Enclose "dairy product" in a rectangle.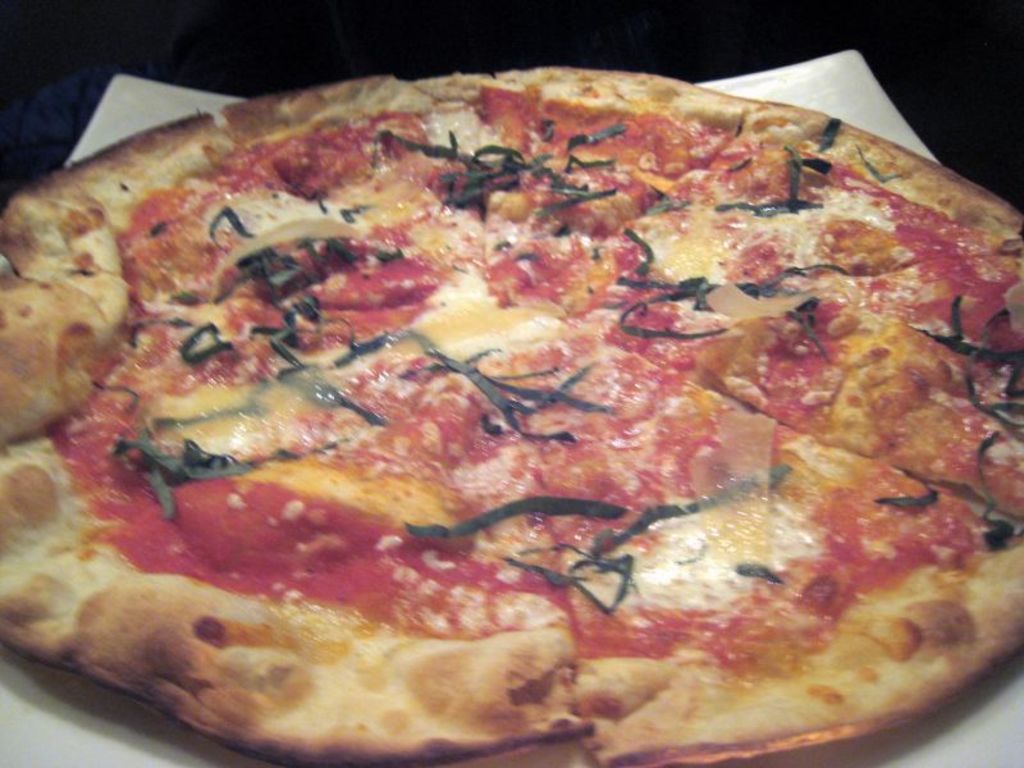
select_region(116, 111, 995, 593).
